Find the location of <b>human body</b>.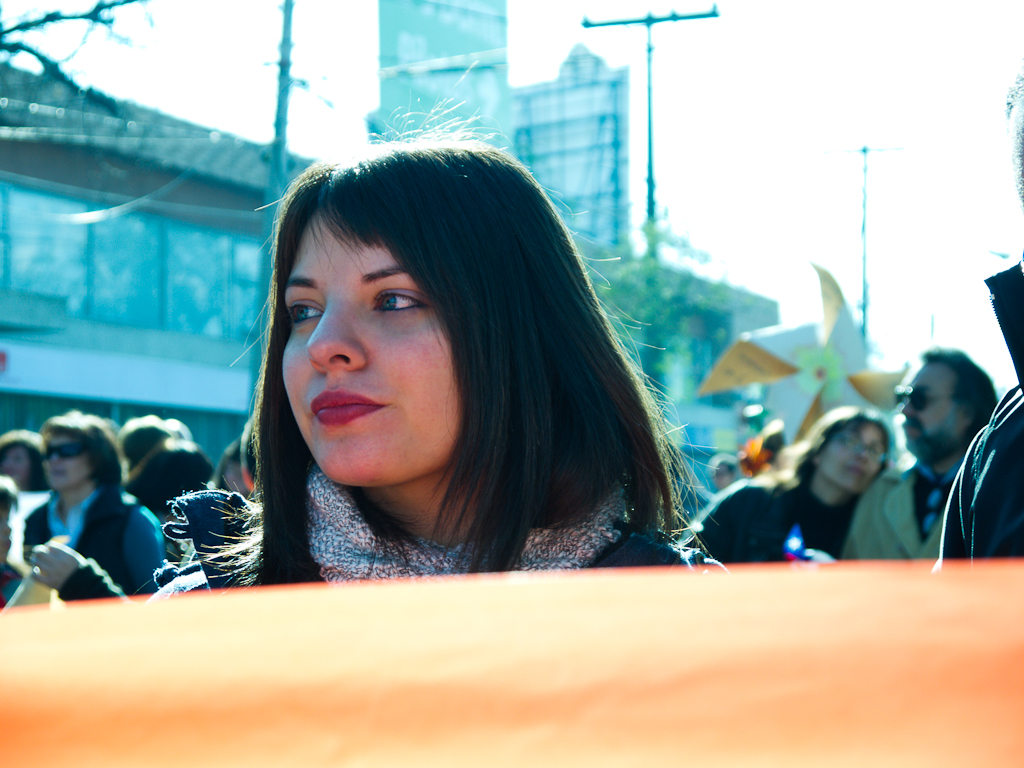
Location: left=25, top=541, right=130, bottom=603.
